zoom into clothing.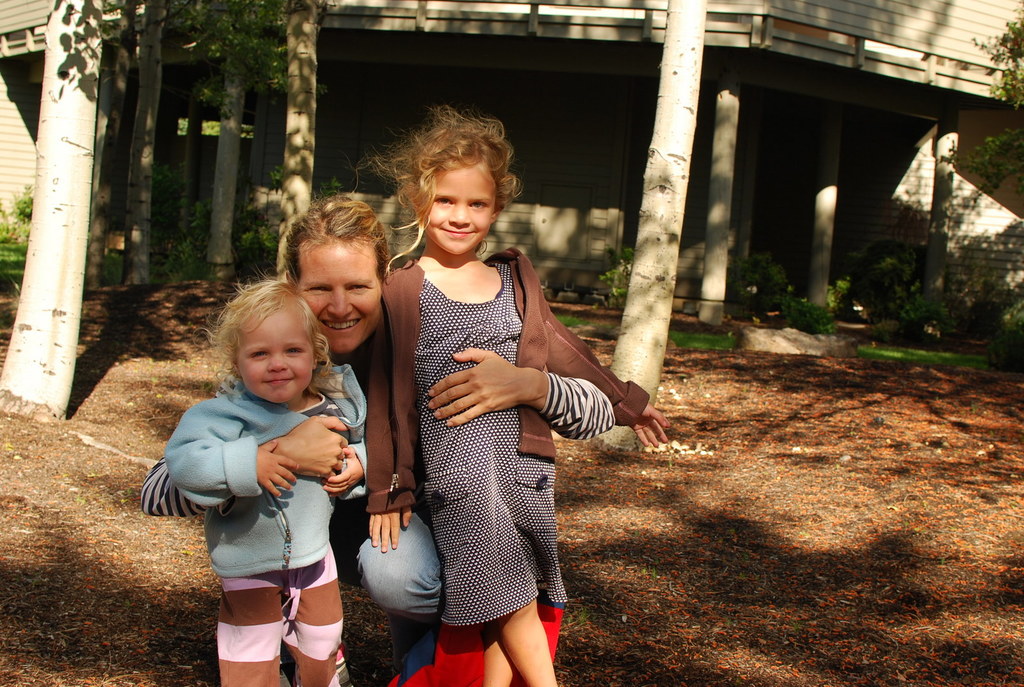
Zoom target: detection(365, 251, 650, 627).
